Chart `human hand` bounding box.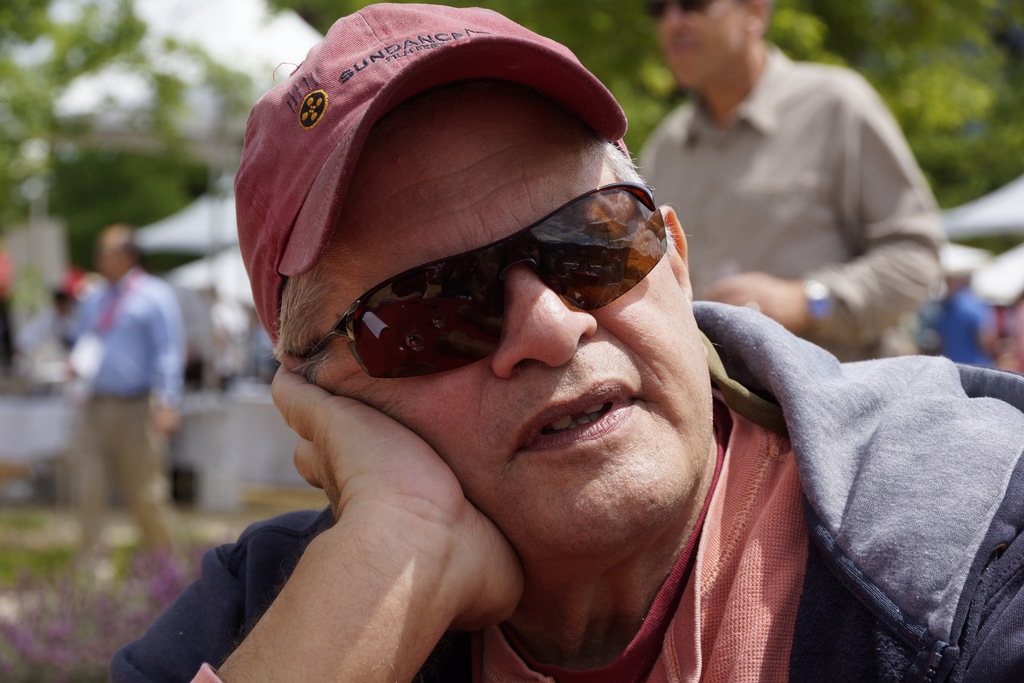
Charted: rect(195, 384, 535, 677).
